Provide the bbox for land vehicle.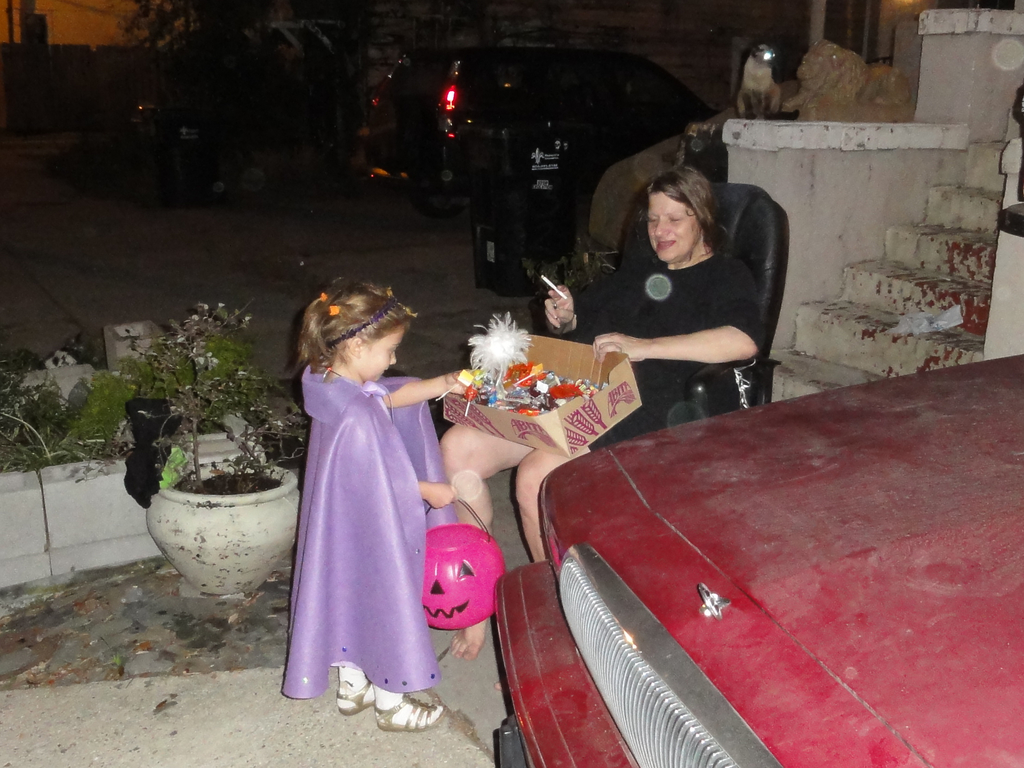
rect(369, 49, 714, 215).
